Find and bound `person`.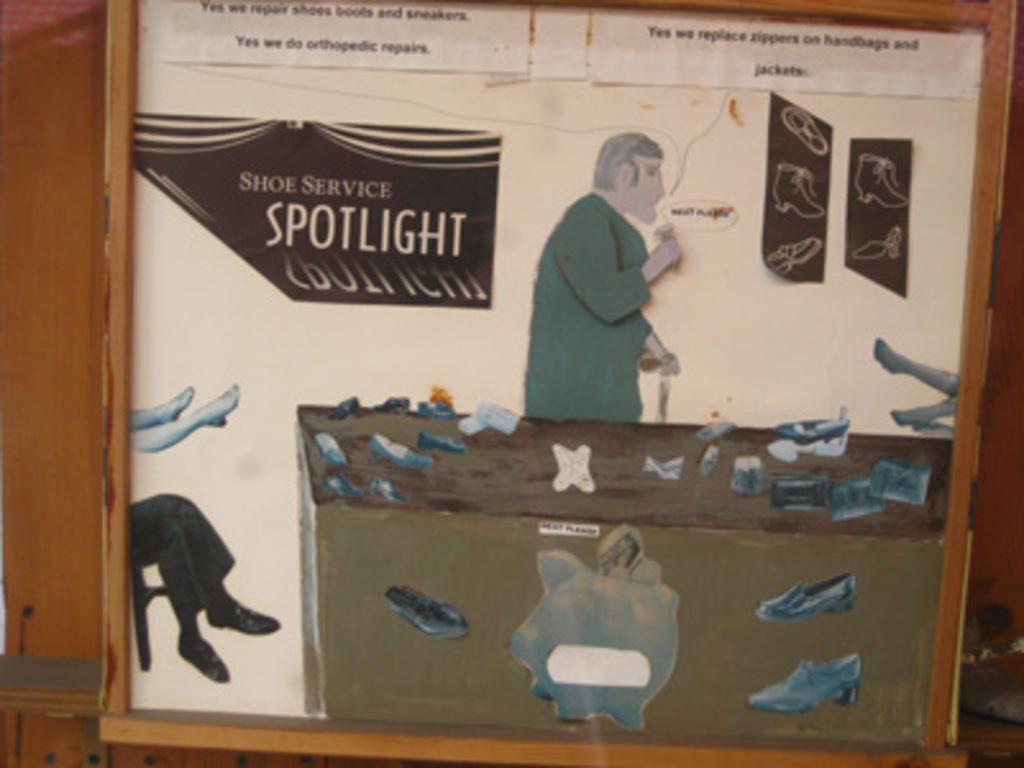
Bound: {"x1": 522, "y1": 131, "x2": 681, "y2": 425}.
